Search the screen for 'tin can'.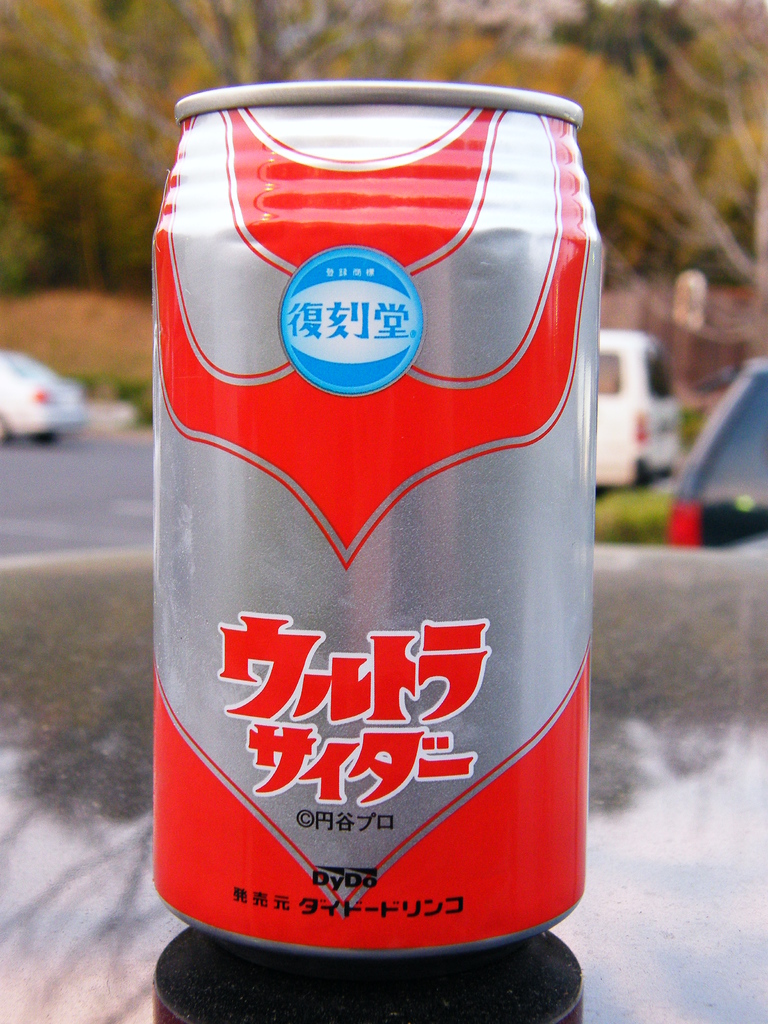
Found at BBox(161, 81, 611, 954).
